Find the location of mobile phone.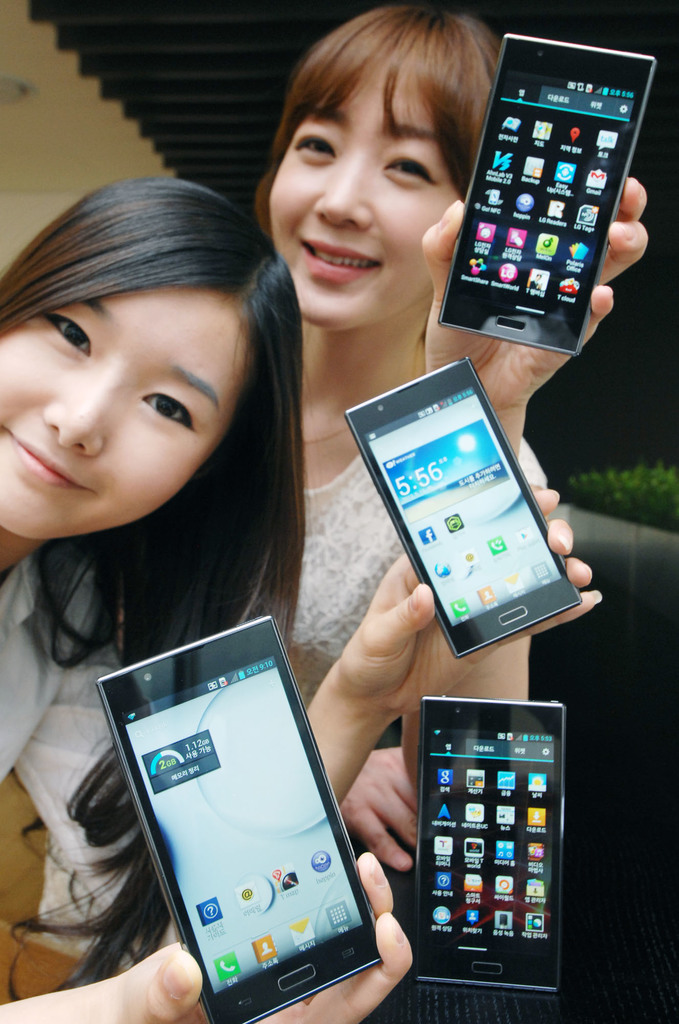
Location: [344,352,584,655].
